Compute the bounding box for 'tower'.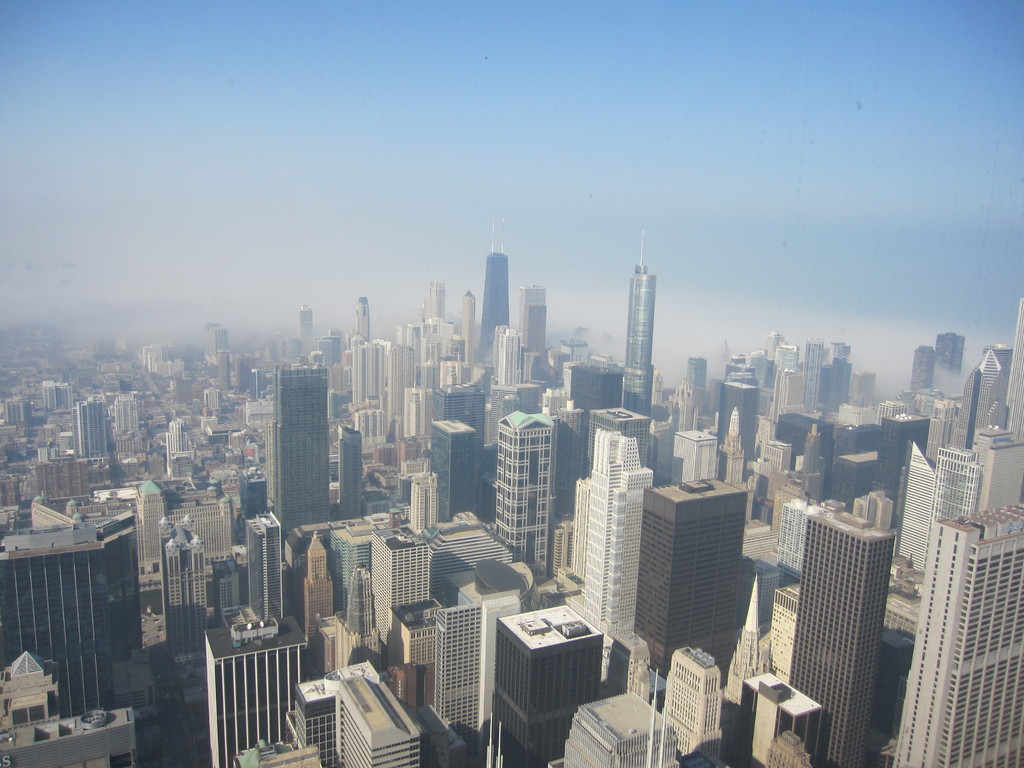
[x1=722, y1=381, x2=758, y2=479].
